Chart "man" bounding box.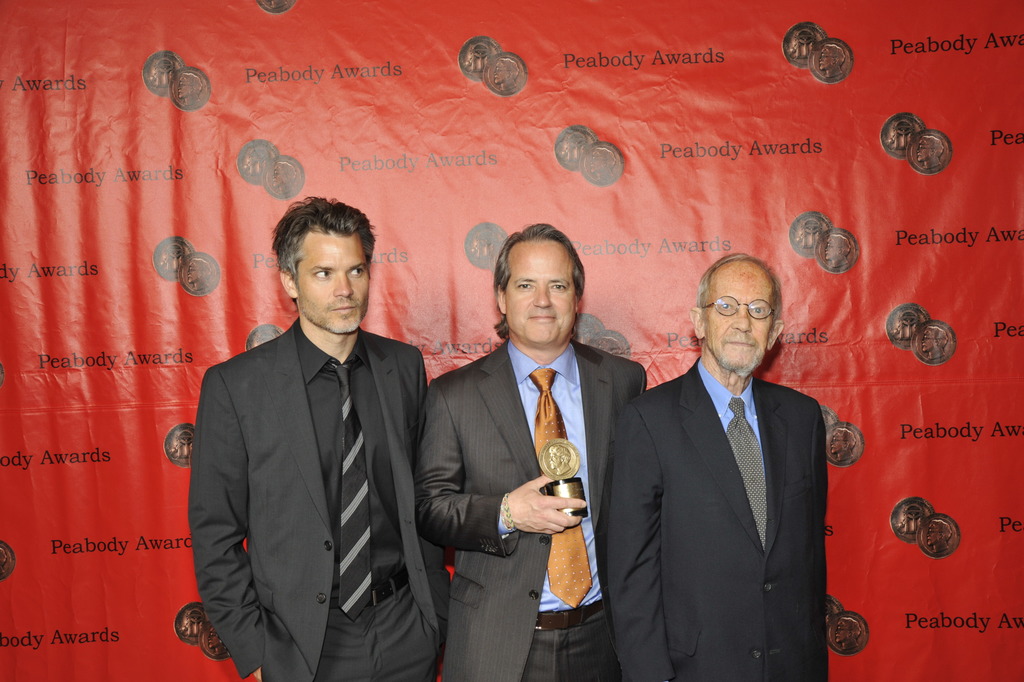
Charted: select_region(188, 258, 213, 290).
